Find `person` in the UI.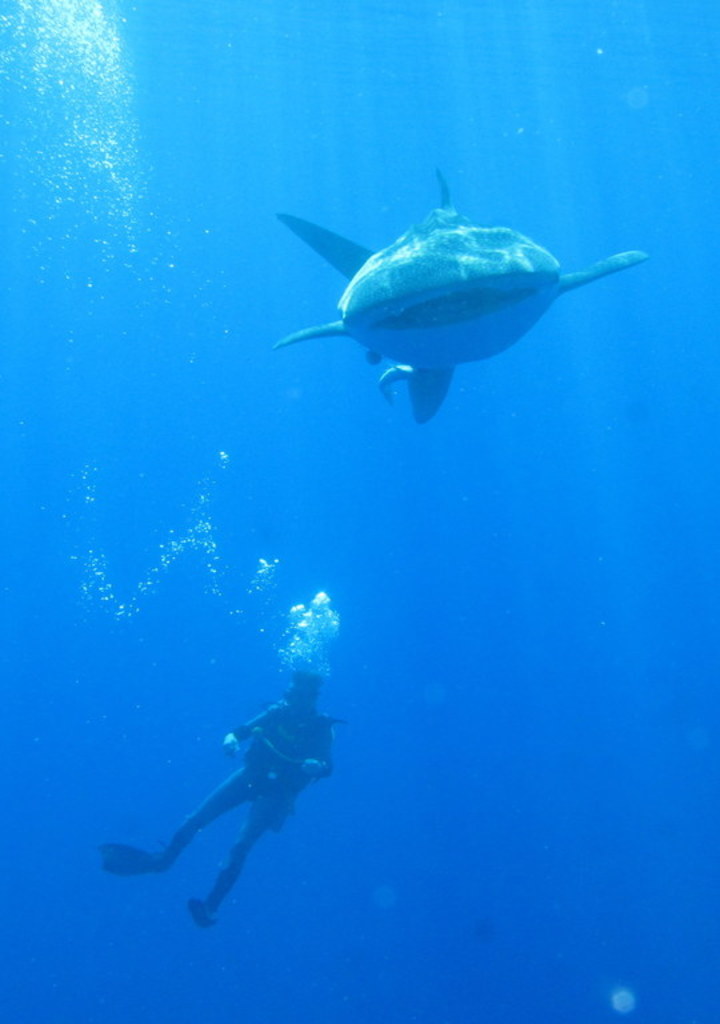
UI element at <box>107,664,337,928</box>.
